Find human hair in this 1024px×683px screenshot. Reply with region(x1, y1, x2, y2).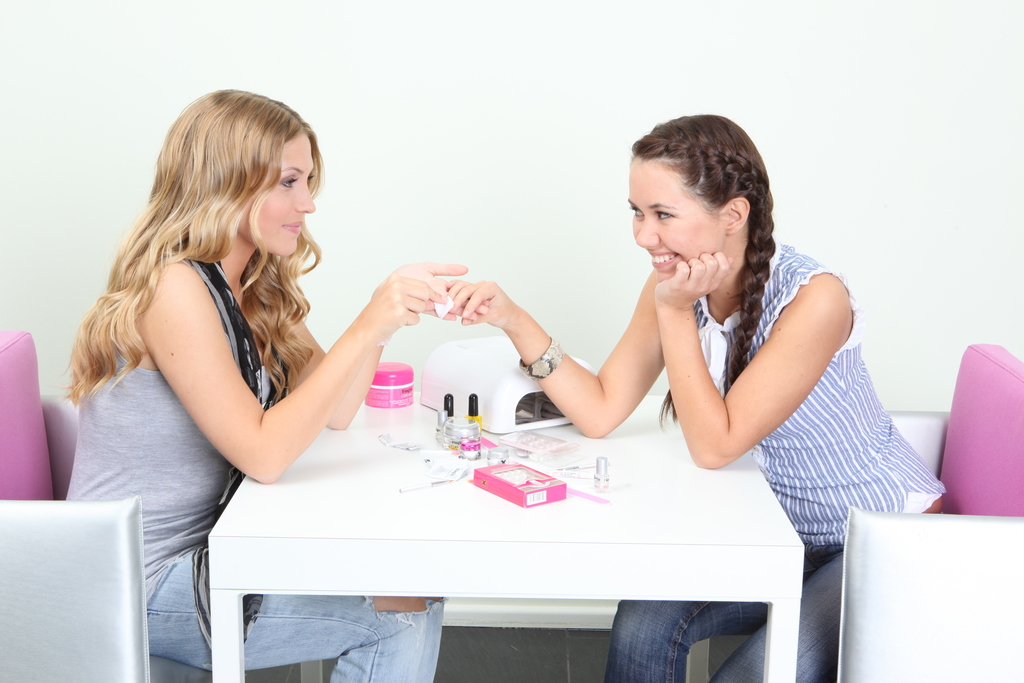
region(94, 88, 333, 420).
